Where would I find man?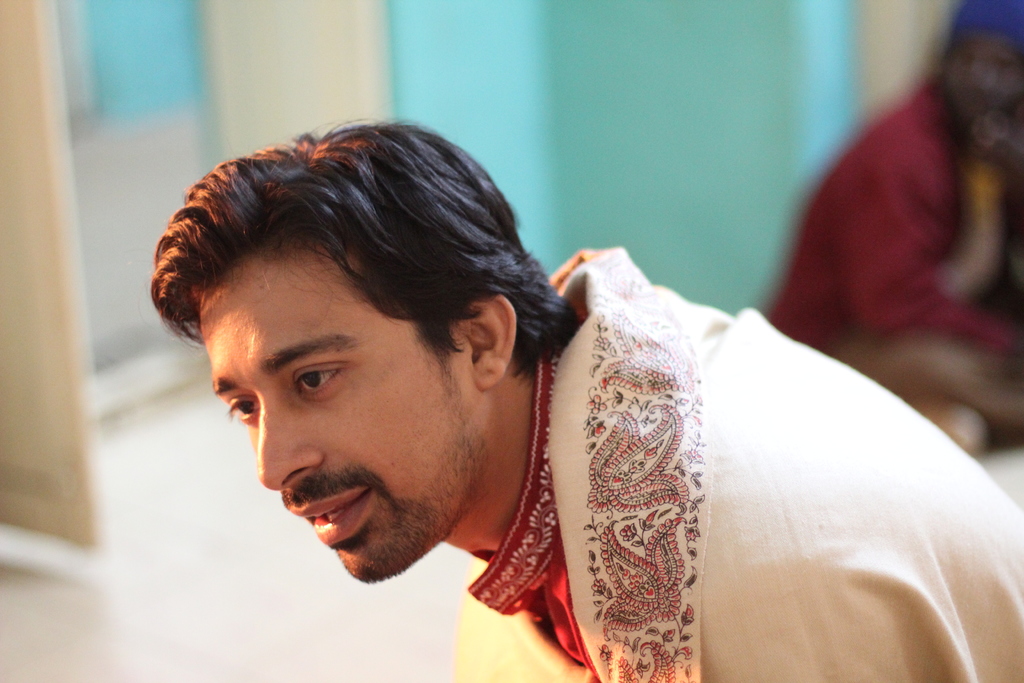
At [311,115,1006,676].
